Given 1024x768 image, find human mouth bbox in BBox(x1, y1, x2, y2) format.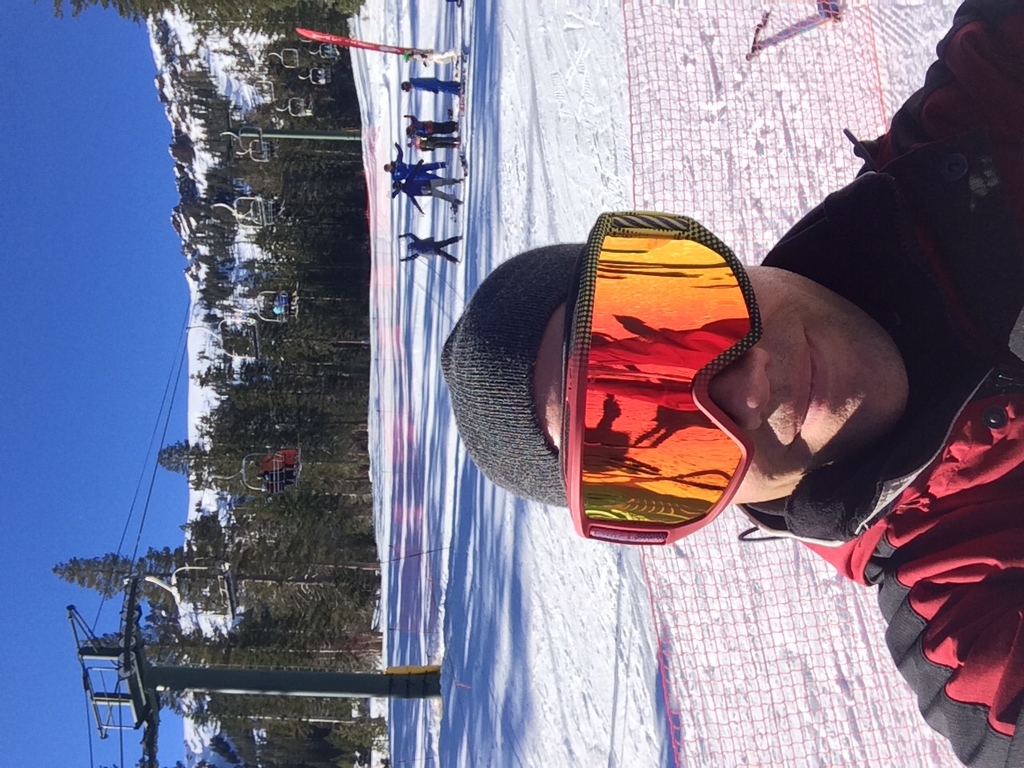
BBox(798, 342, 830, 433).
